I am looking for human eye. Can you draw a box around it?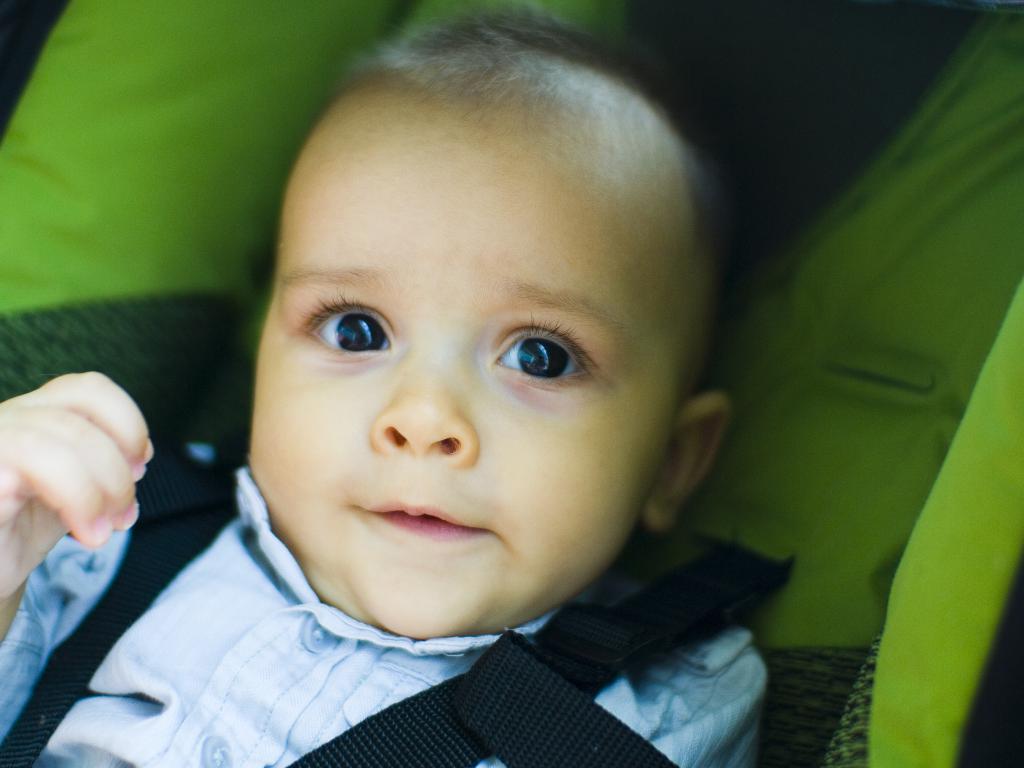
Sure, the bounding box is region(488, 303, 607, 396).
